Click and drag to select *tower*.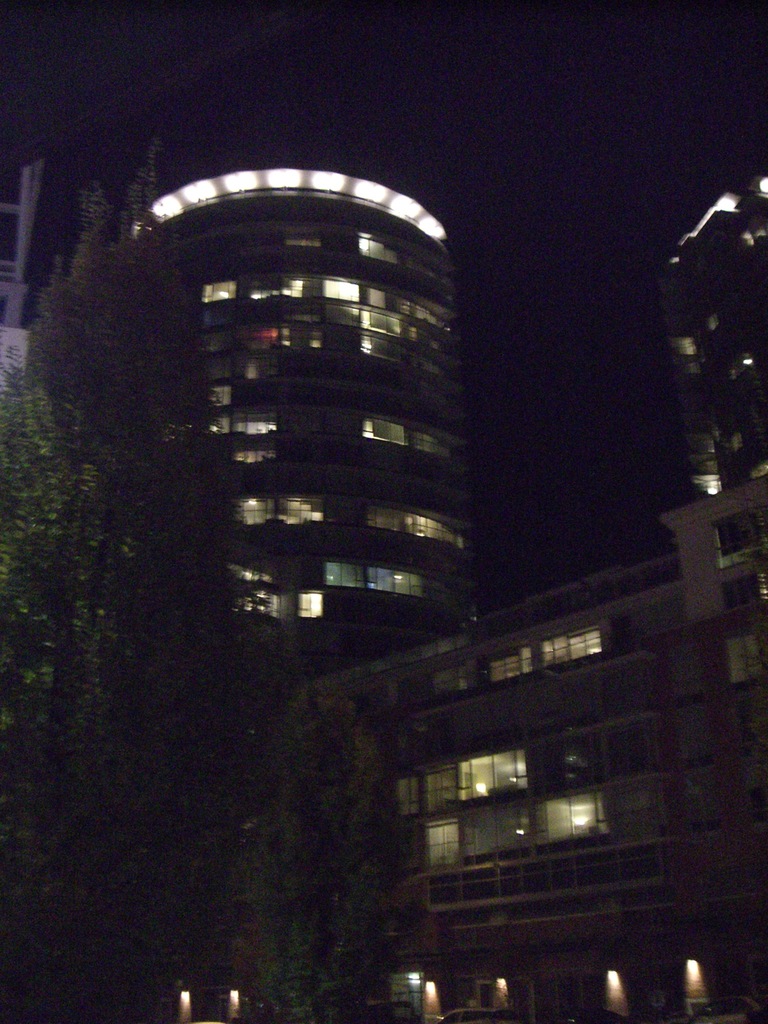
Selection: {"x1": 119, "y1": 151, "x2": 511, "y2": 685}.
